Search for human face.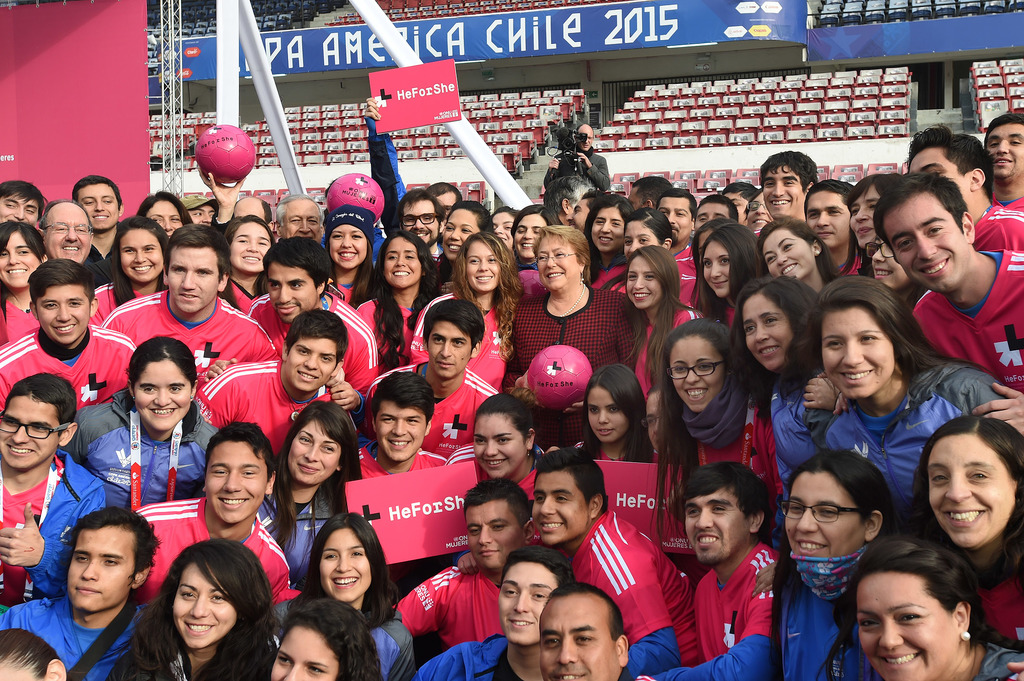
Found at [0,192,39,226].
